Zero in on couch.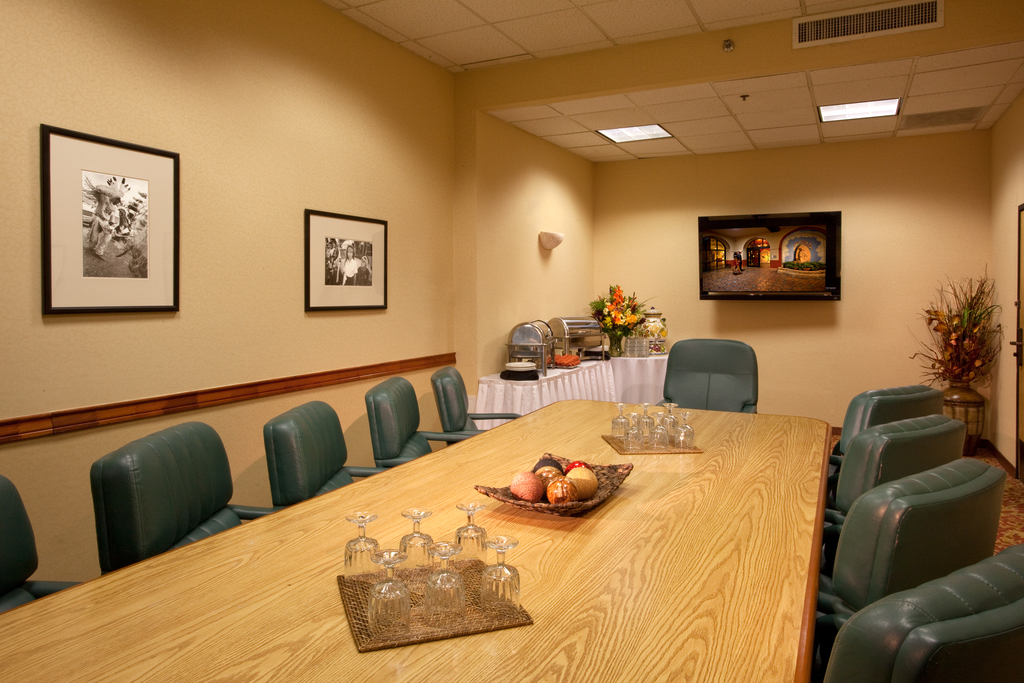
Zeroed in: <bbox>813, 454, 1004, 664</bbox>.
